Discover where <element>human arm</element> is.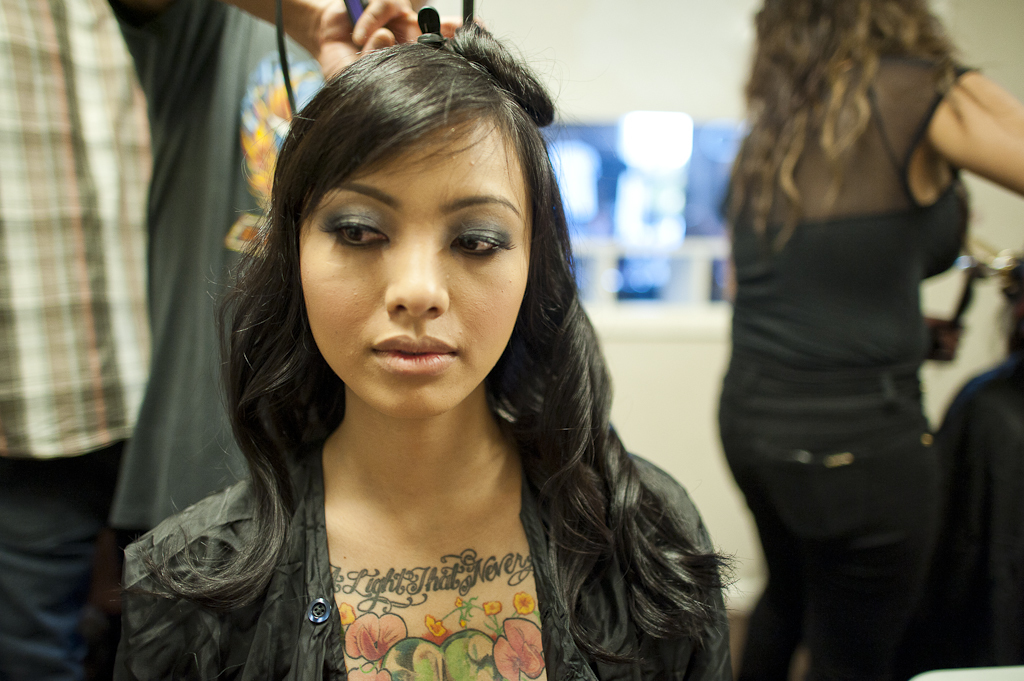
Discovered at x1=227, y1=0, x2=470, y2=80.
